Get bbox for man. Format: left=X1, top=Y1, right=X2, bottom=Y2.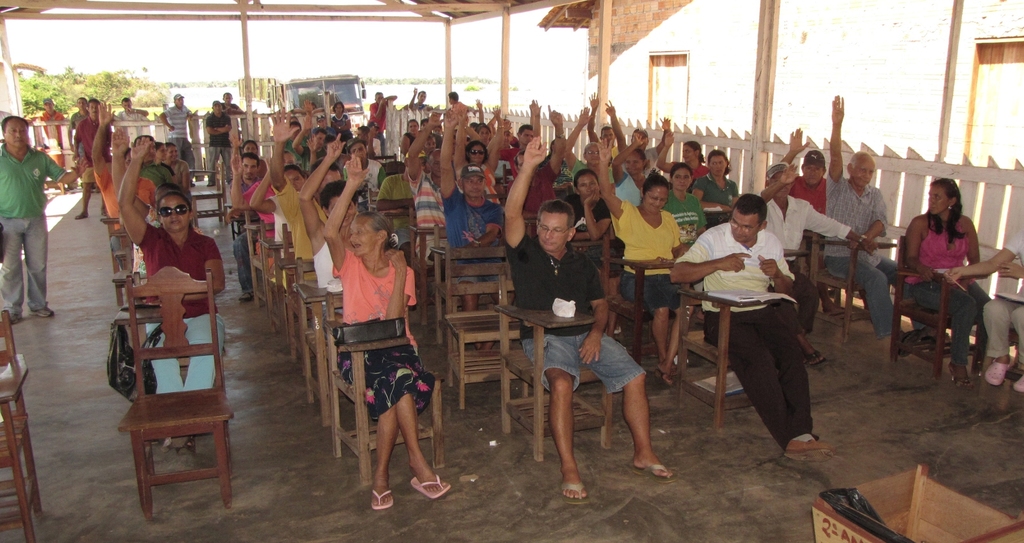
left=367, top=90, right=398, bottom=158.
